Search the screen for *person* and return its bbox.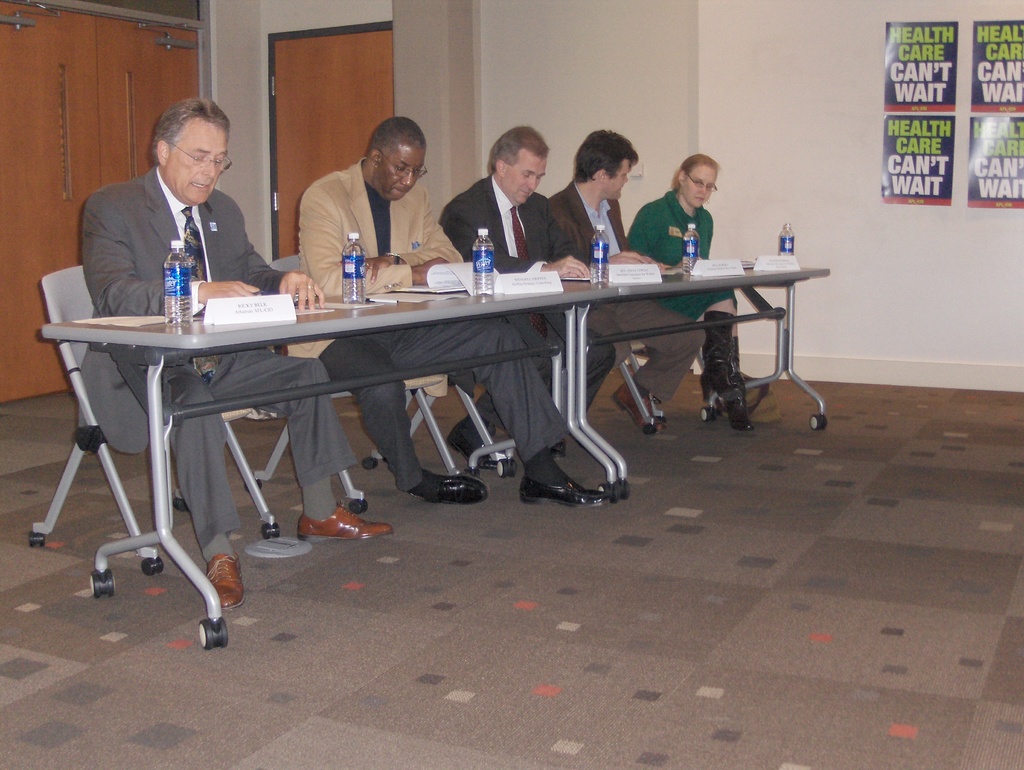
Found: (438,125,591,474).
